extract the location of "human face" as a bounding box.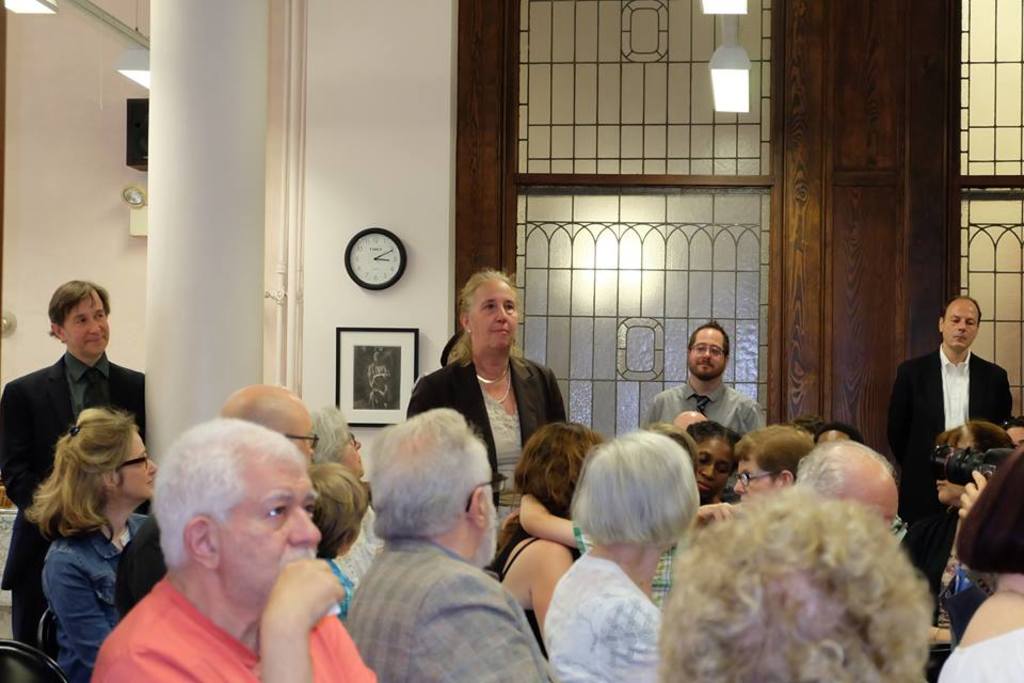
l=471, t=279, r=515, b=352.
